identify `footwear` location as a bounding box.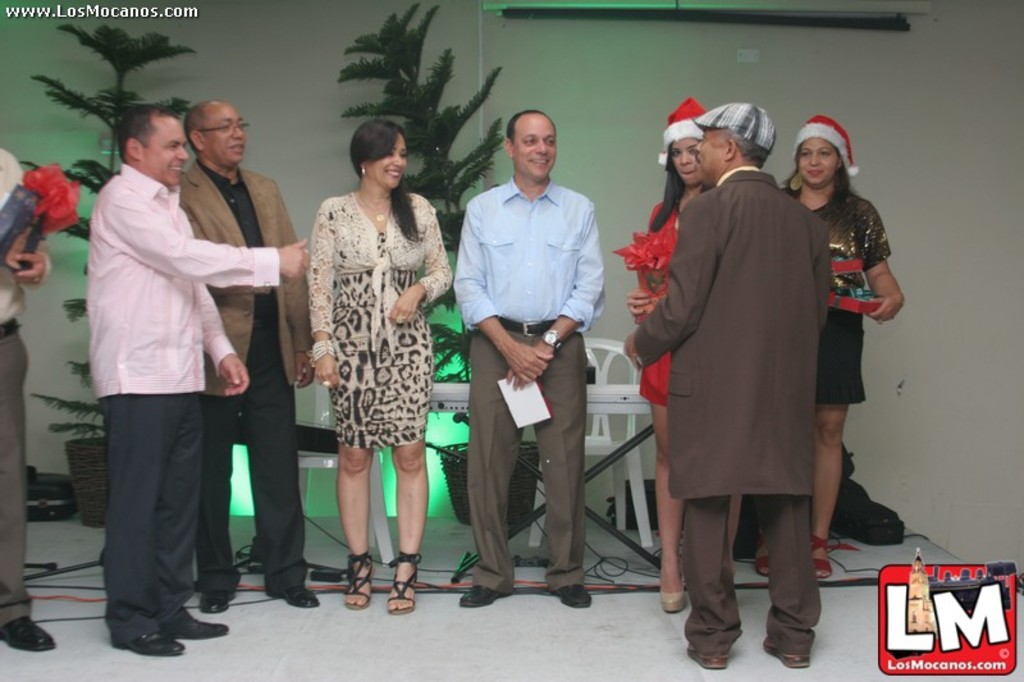
(x1=658, y1=571, x2=686, y2=618).
